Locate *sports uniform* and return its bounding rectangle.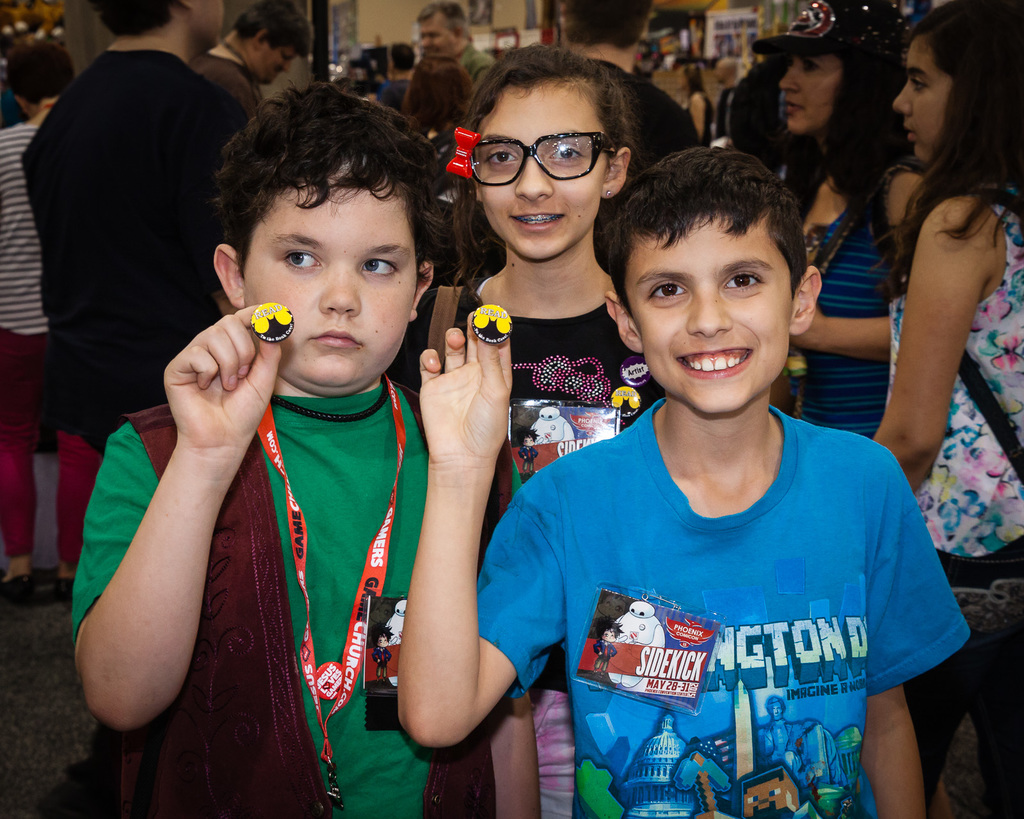
{"x1": 27, "y1": 41, "x2": 259, "y2": 410}.
